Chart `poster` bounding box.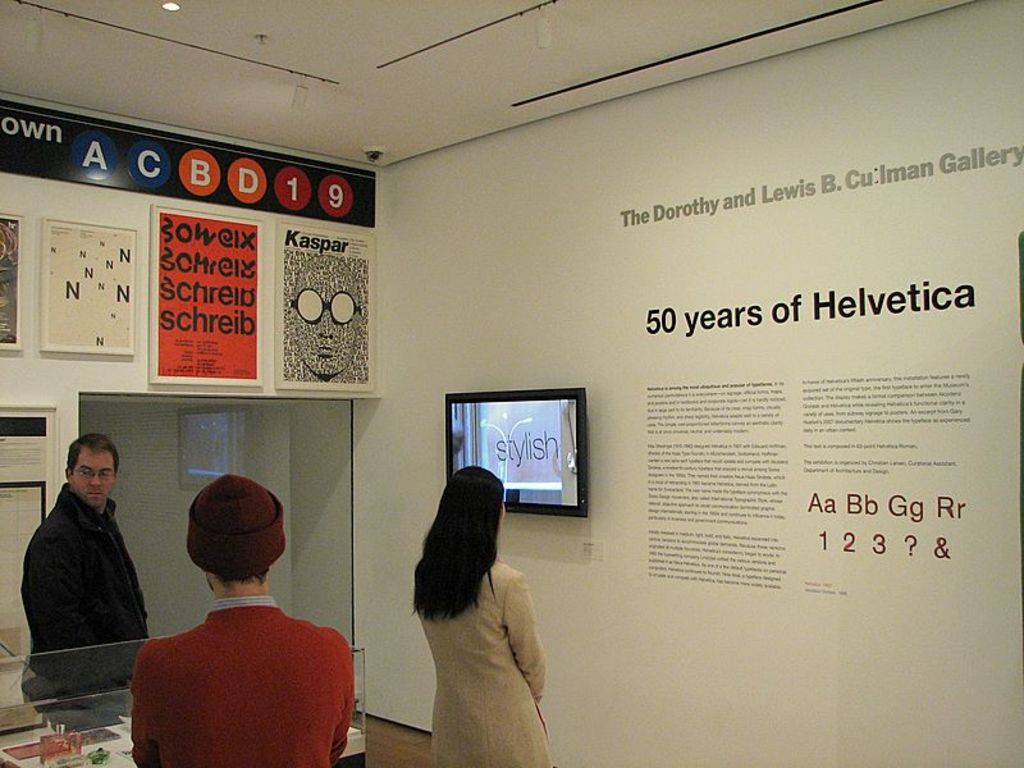
Charted: box=[0, 100, 376, 224].
